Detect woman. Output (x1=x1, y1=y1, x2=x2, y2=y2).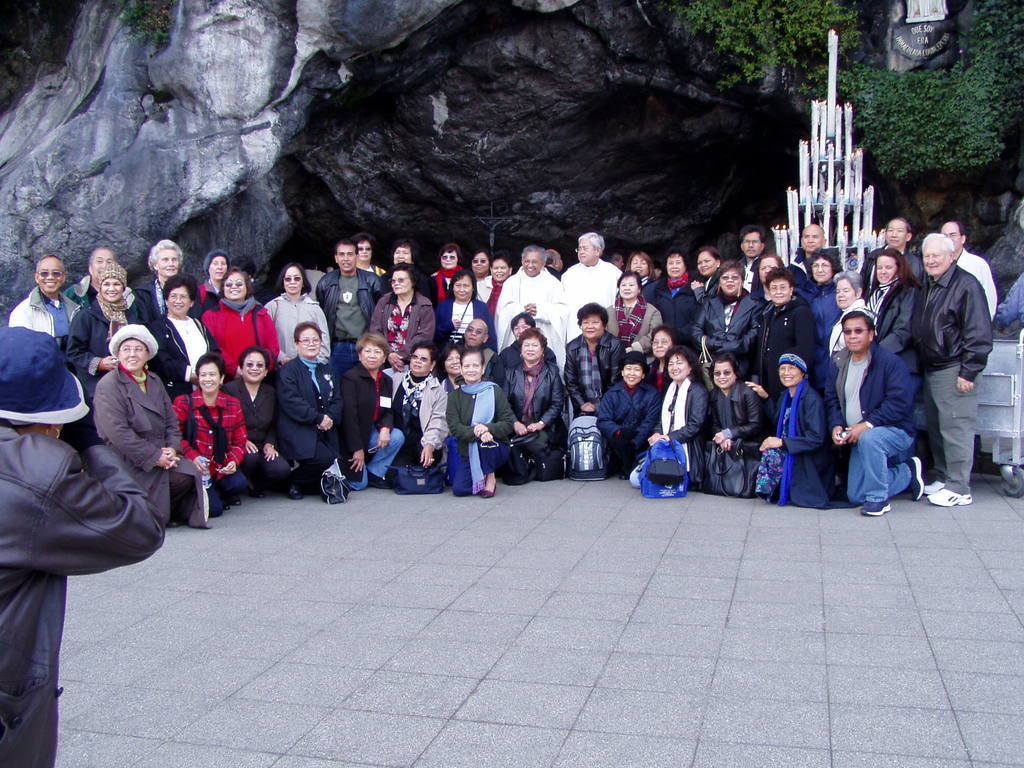
(x1=131, y1=232, x2=185, y2=323).
